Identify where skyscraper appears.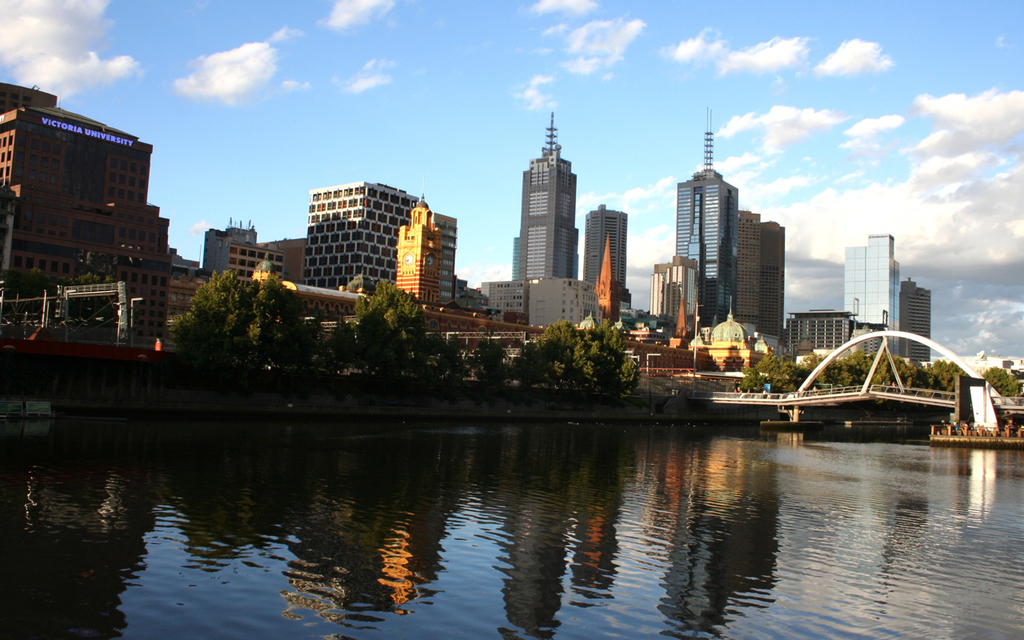
Appears at box(666, 108, 731, 328).
